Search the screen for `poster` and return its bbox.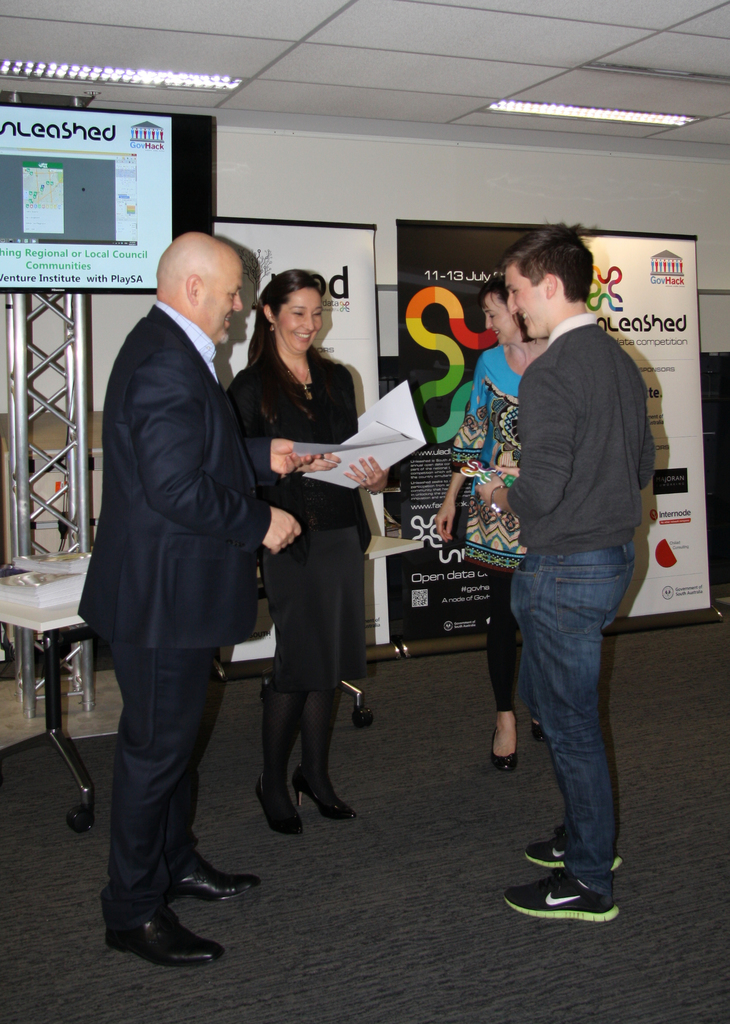
Found: pyautogui.locateOnScreen(583, 228, 714, 618).
